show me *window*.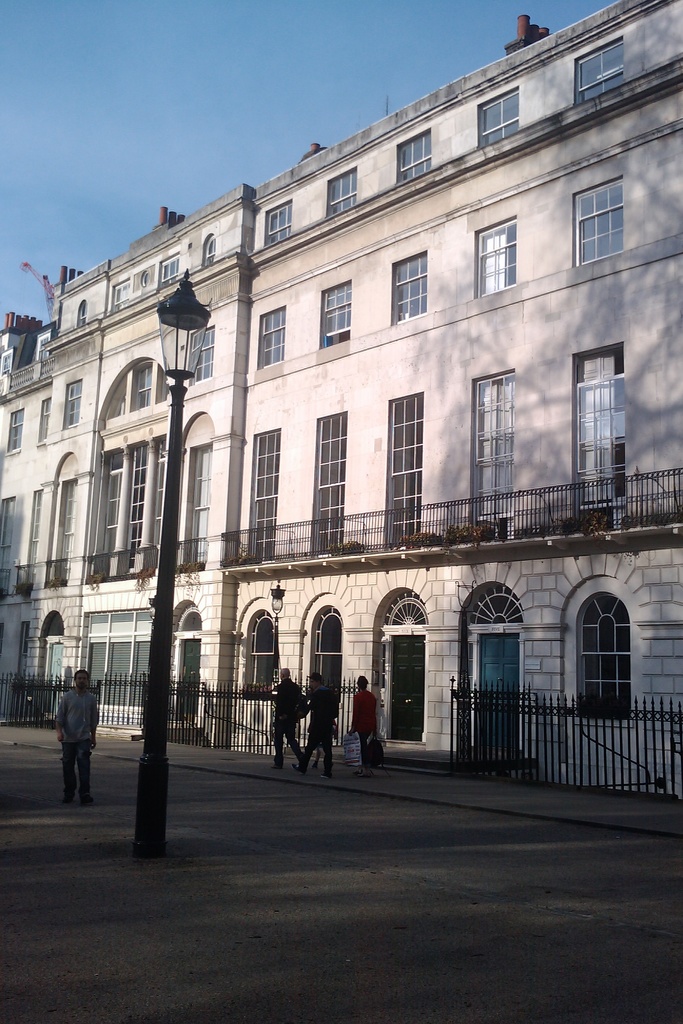
*window* is here: (562,180,623,255).
